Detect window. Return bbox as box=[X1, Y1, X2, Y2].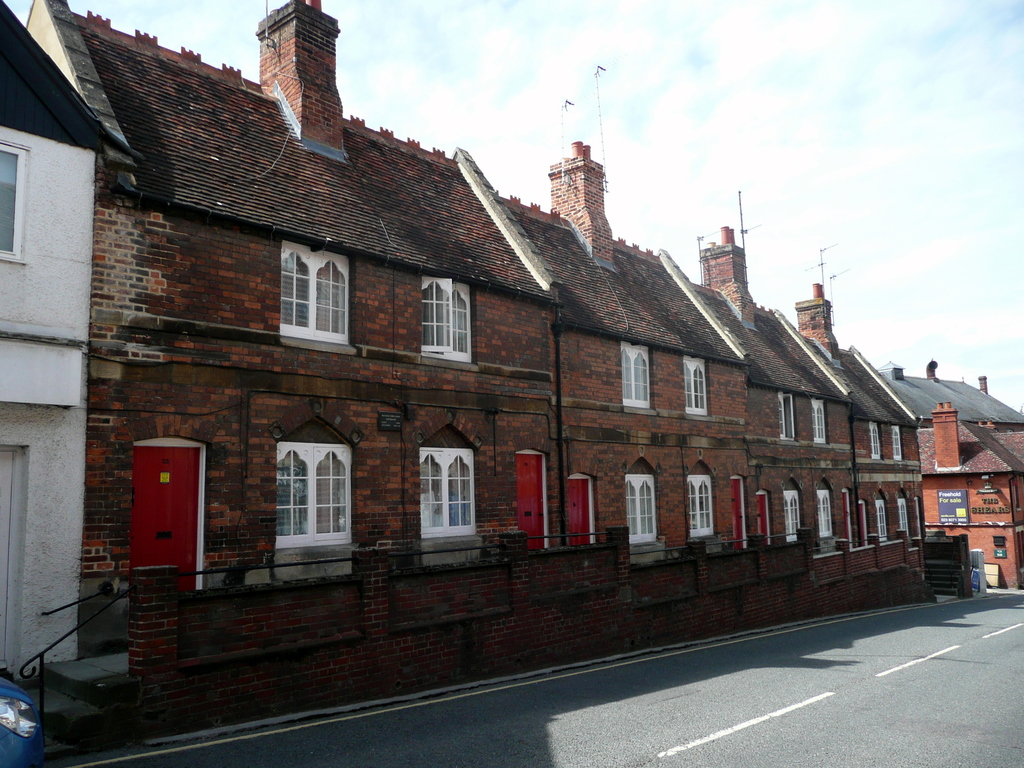
box=[895, 493, 912, 541].
